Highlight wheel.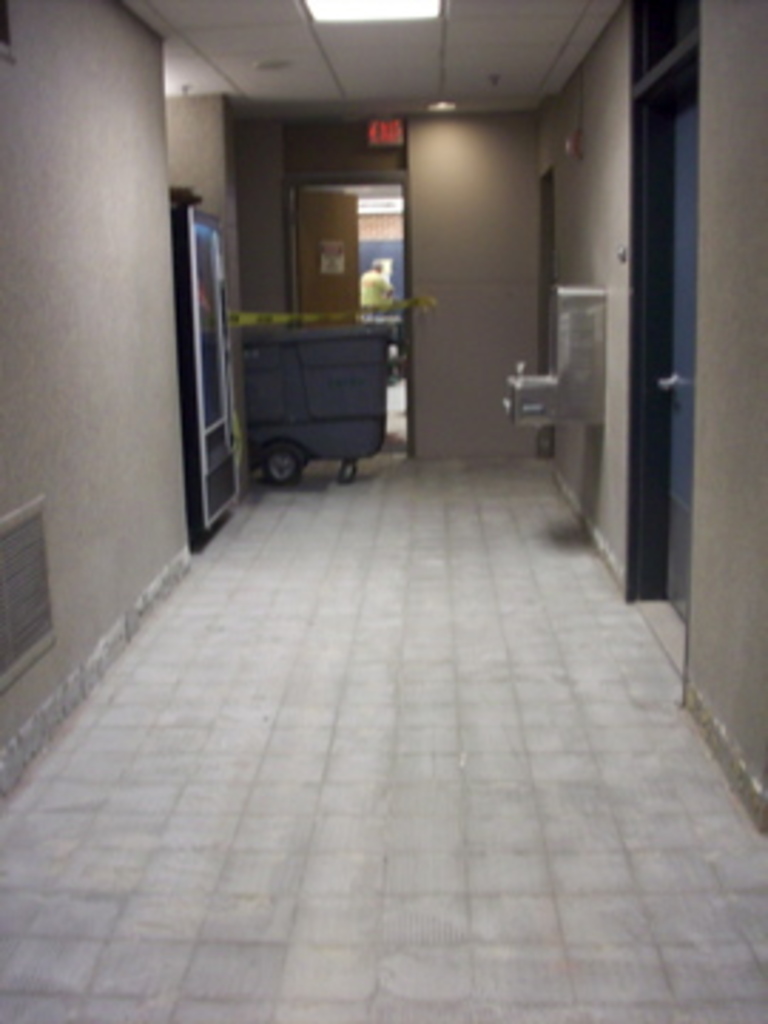
Highlighted region: region(341, 461, 356, 486).
